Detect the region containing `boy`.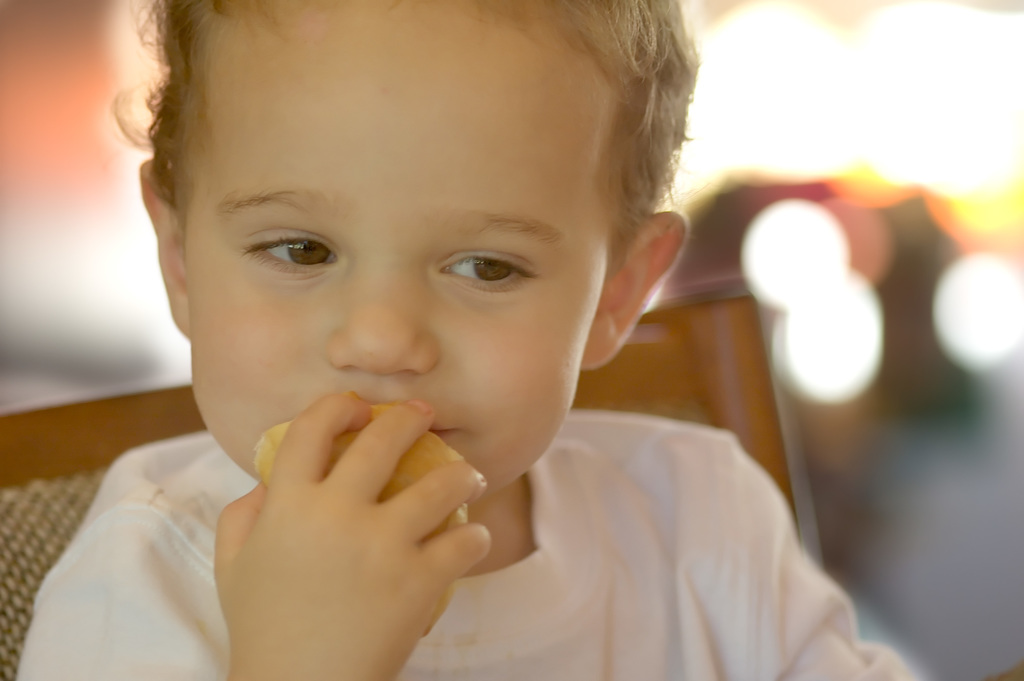
locate(49, 19, 886, 648).
